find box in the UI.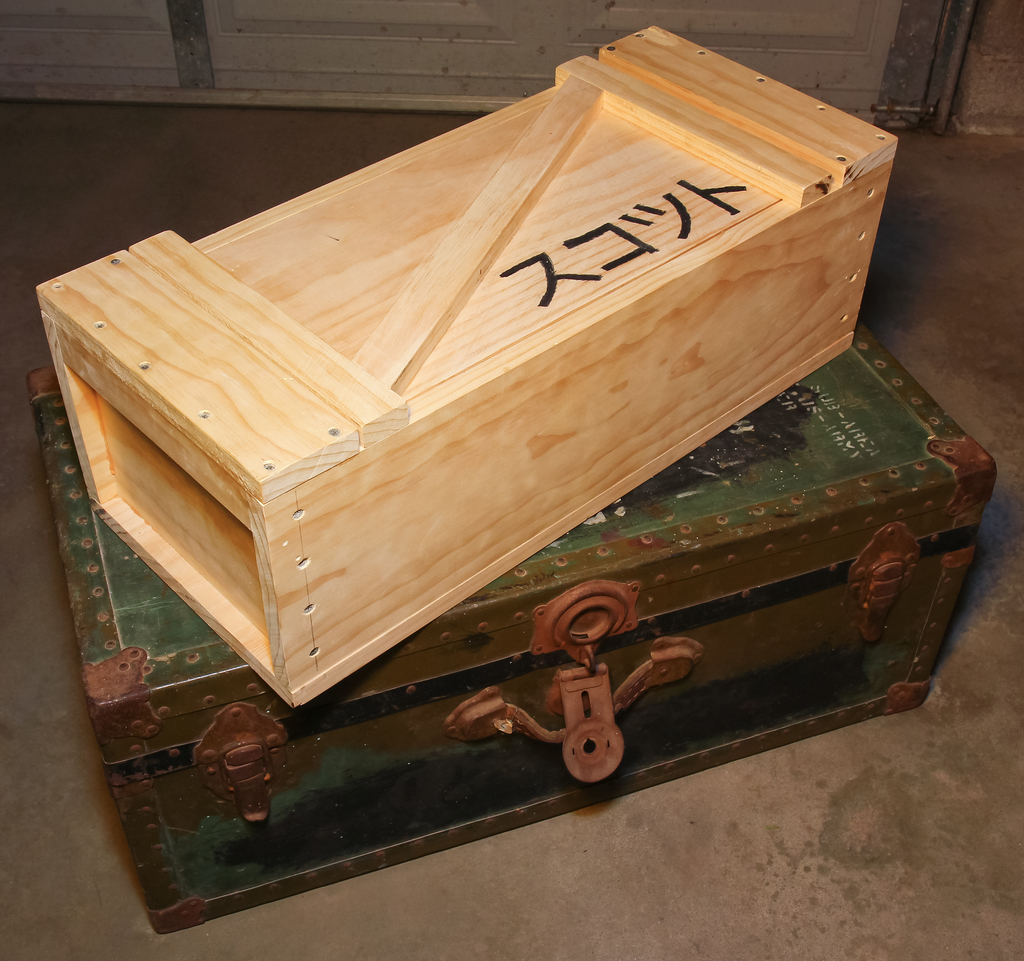
UI element at detection(85, 31, 896, 634).
